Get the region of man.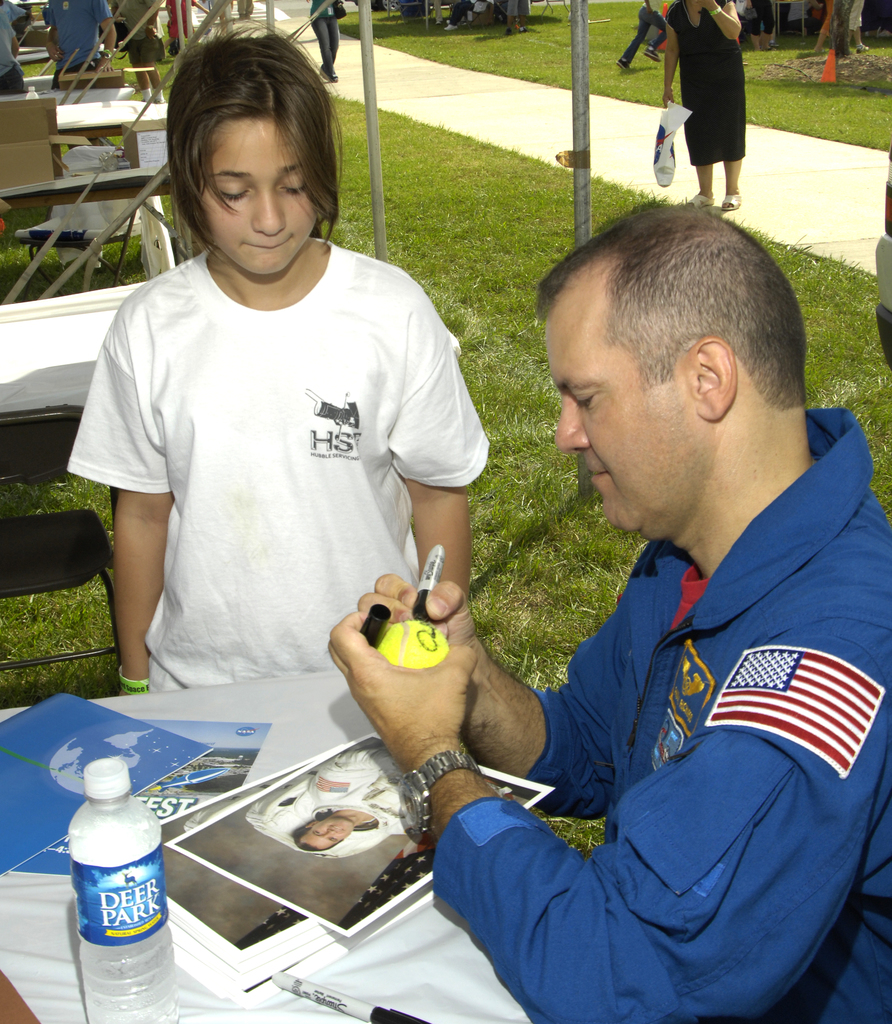
327/193/891/1023.
